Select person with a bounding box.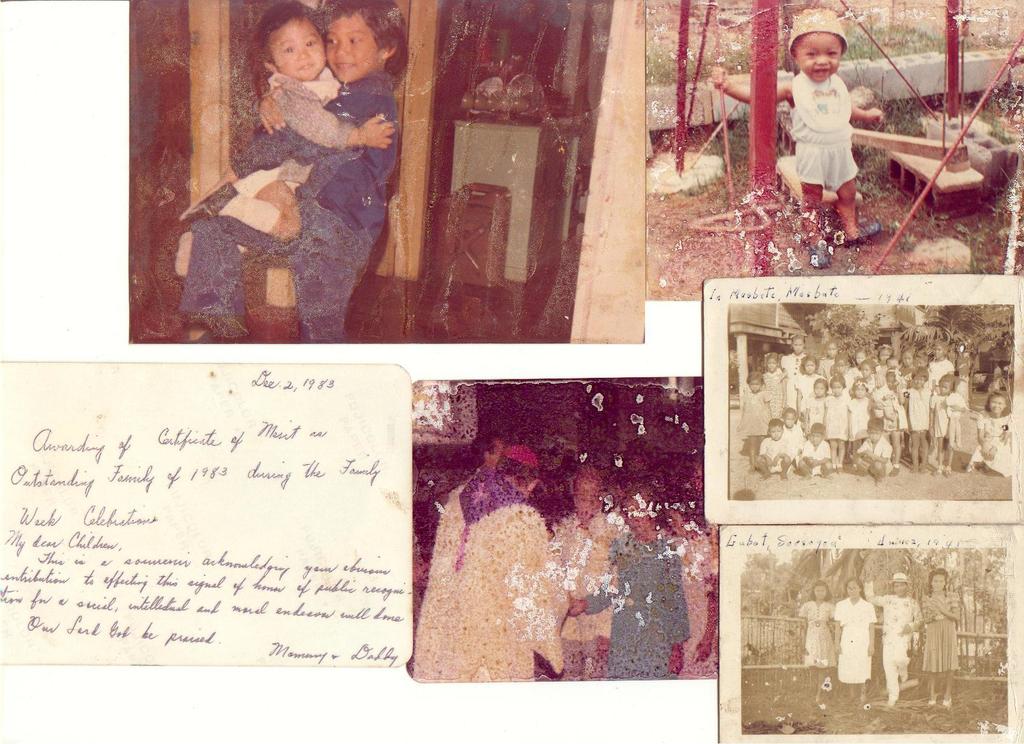
left=928, top=341, right=954, bottom=457.
